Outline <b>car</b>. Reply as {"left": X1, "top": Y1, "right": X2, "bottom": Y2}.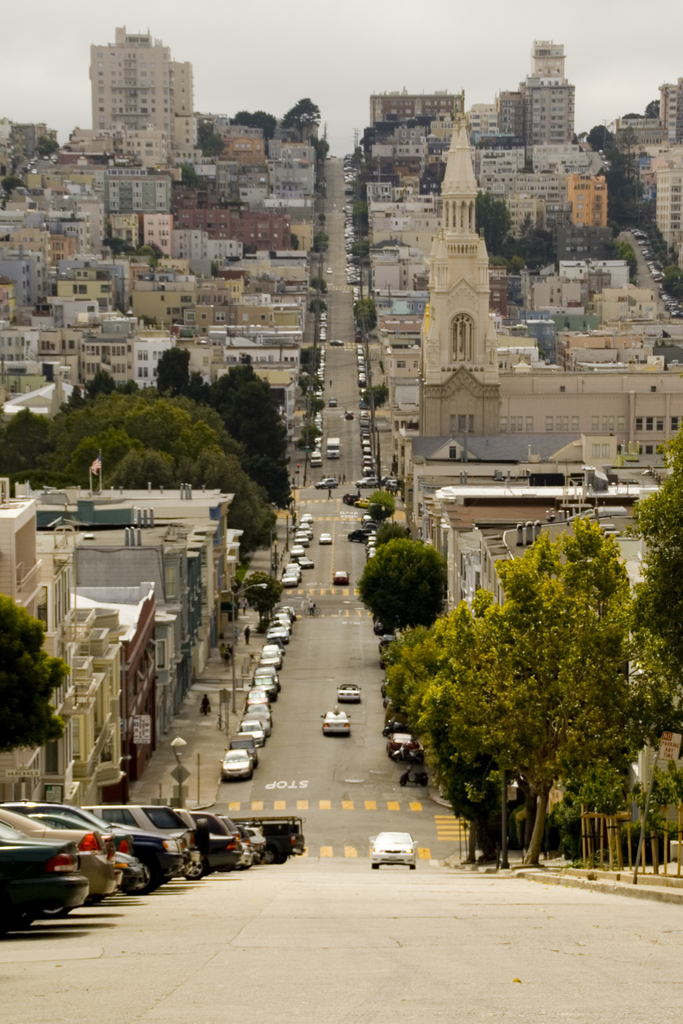
{"left": 315, "top": 477, "right": 337, "bottom": 490}.
